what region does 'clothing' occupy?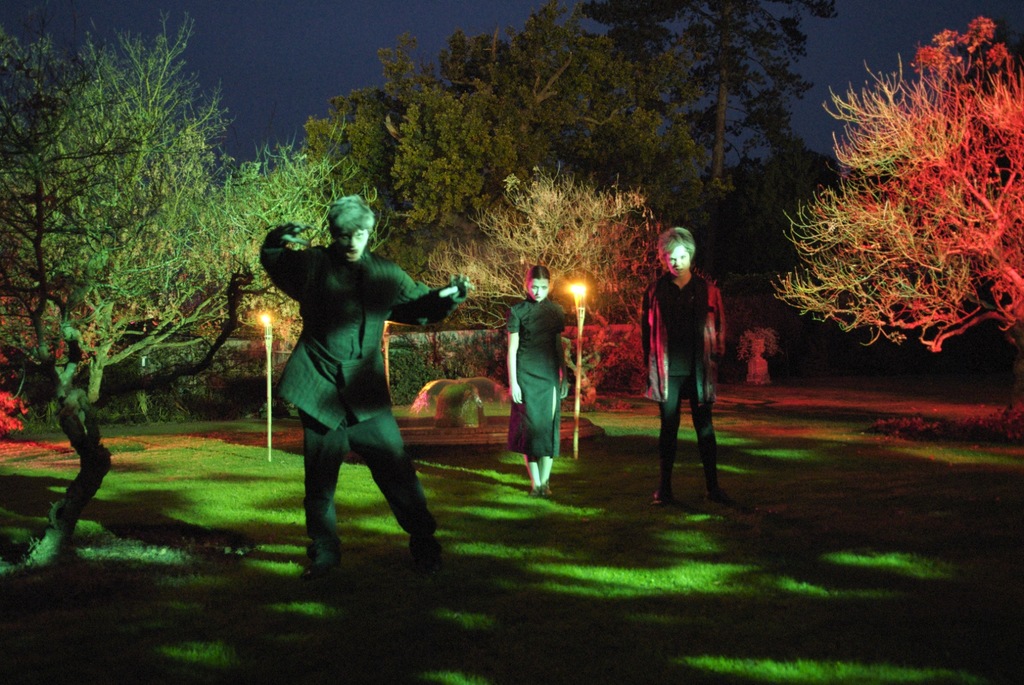
bbox=(644, 228, 732, 476).
